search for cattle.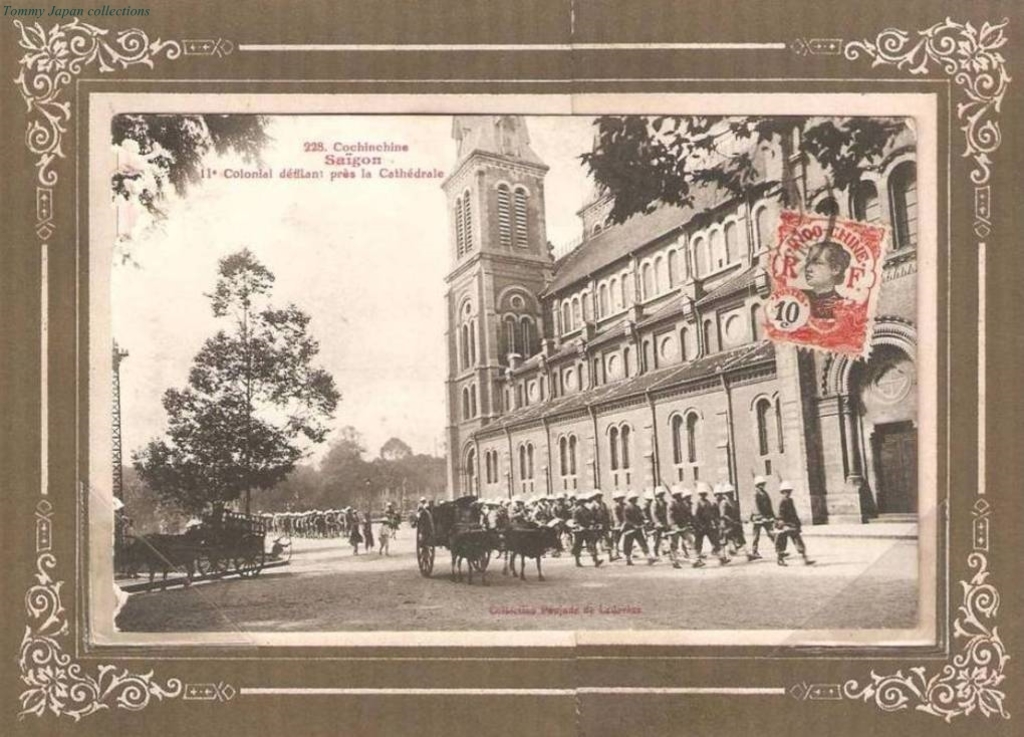
Found at bbox=[501, 525, 561, 580].
